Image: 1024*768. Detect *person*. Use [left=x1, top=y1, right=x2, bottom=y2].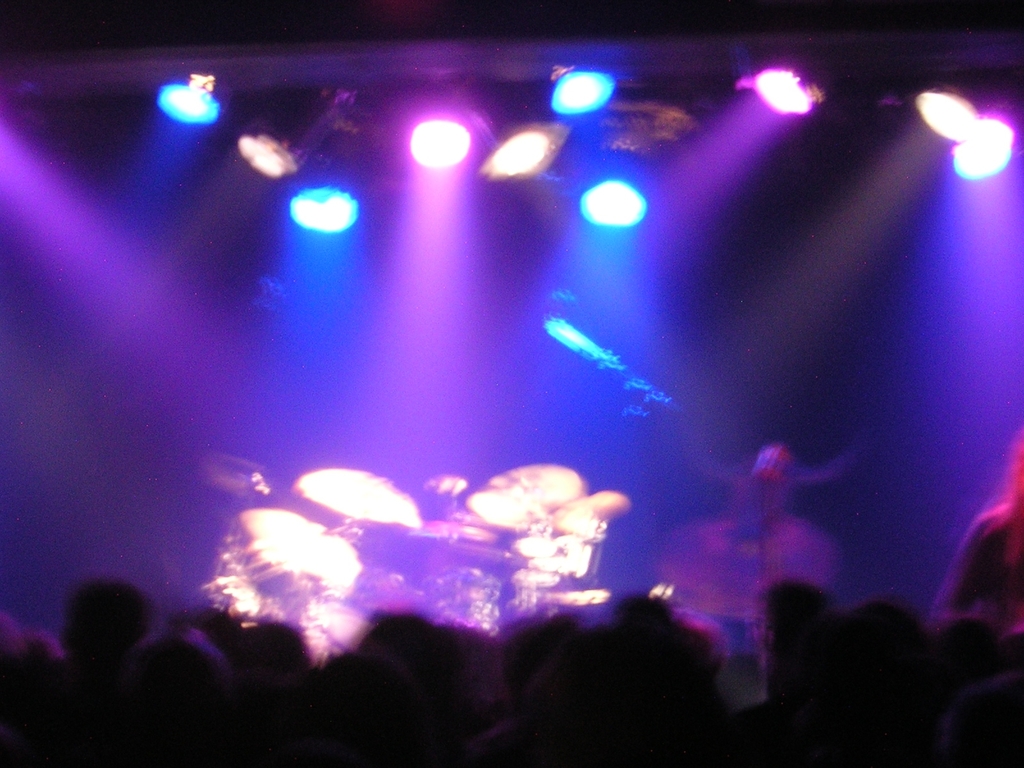
[left=545, top=595, right=683, bottom=750].
